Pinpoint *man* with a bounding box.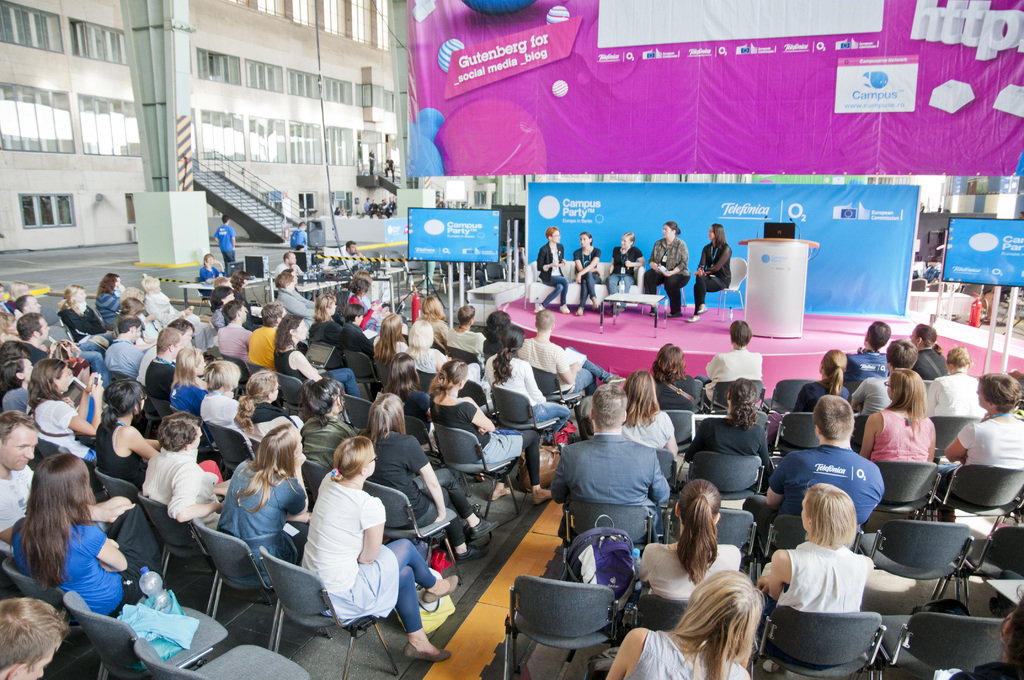
select_region(342, 239, 371, 266).
